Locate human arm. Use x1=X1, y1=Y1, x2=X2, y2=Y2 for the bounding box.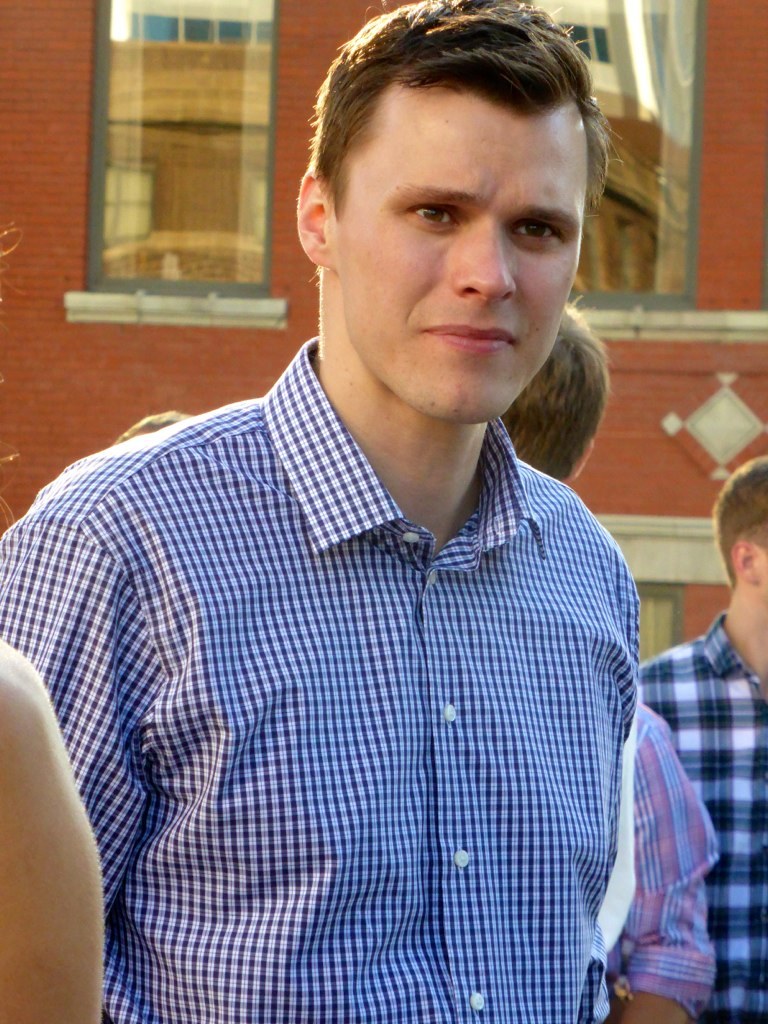
x1=614, y1=713, x2=729, y2=1023.
